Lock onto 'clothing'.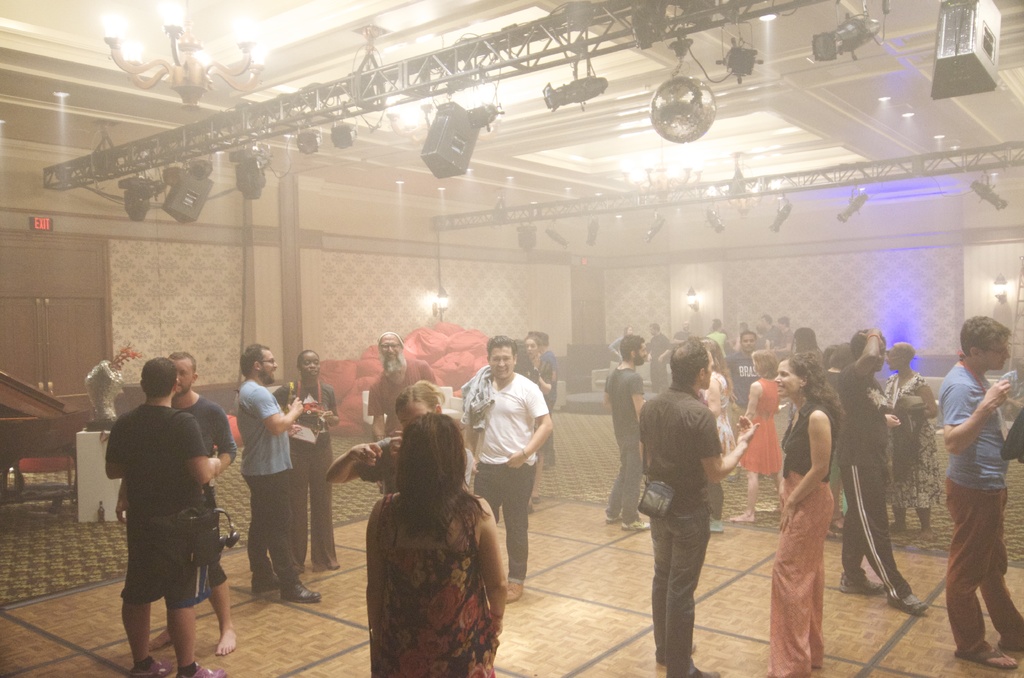
Locked: l=694, t=372, r=728, b=418.
